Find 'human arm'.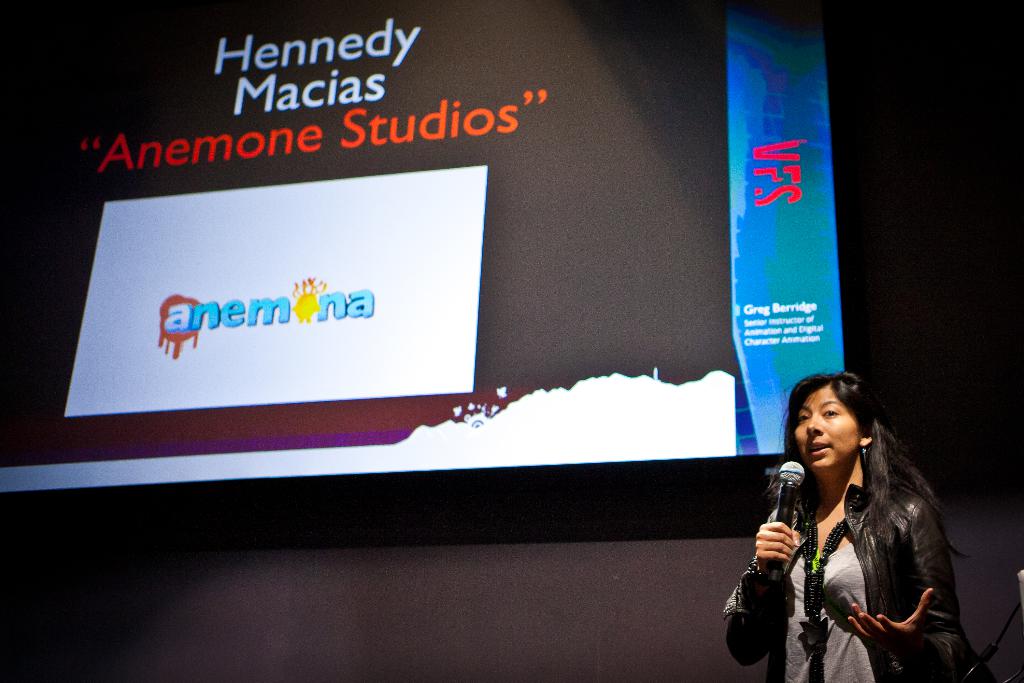
729:502:813:659.
